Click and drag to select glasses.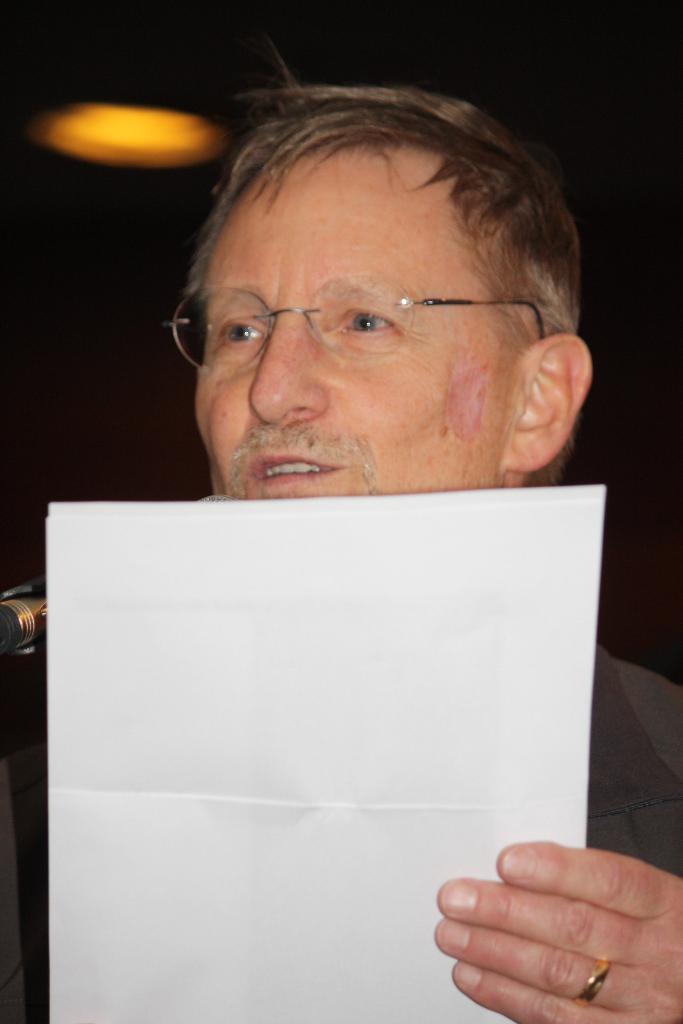
Selection: 162:273:547:375.
